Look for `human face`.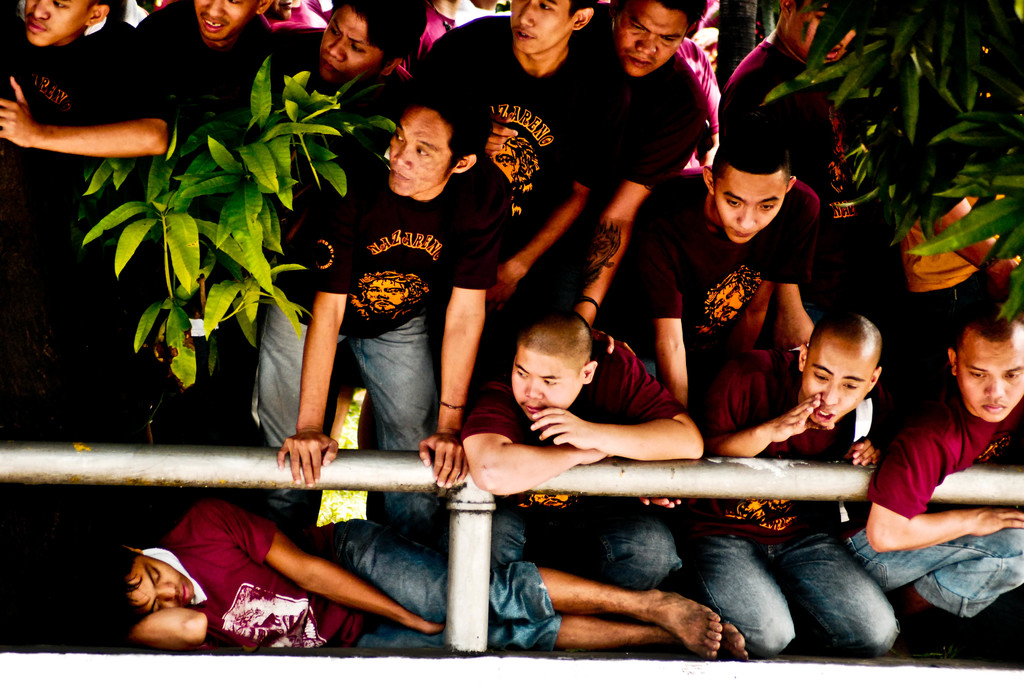
Found: bbox=(805, 349, 868, 427).
